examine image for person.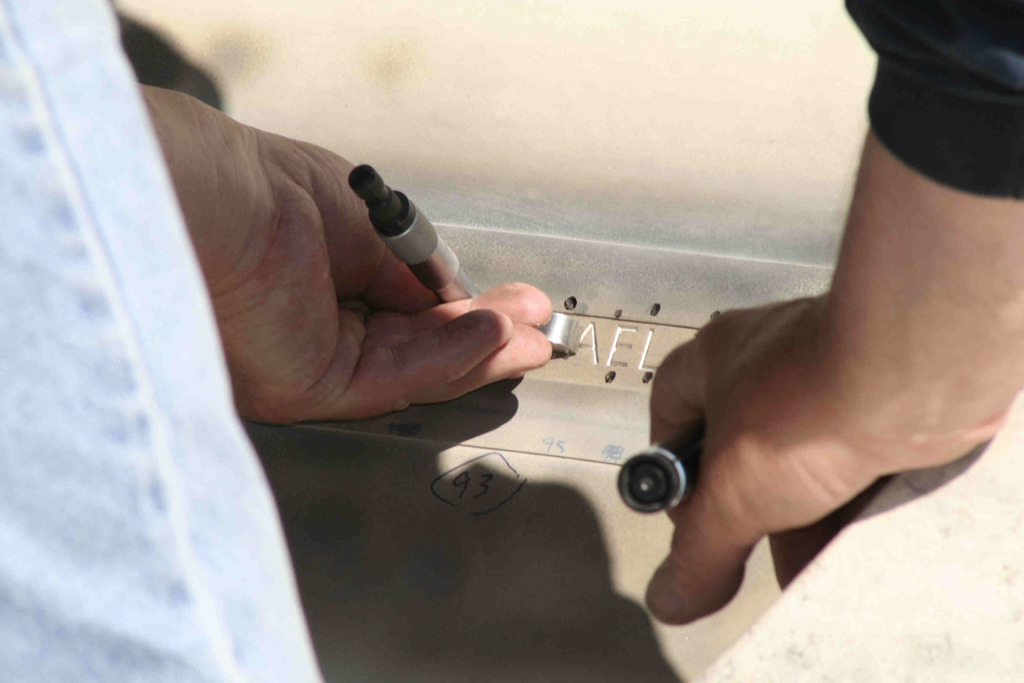
Examination result: Rect(0, 0, 1023, 682).
